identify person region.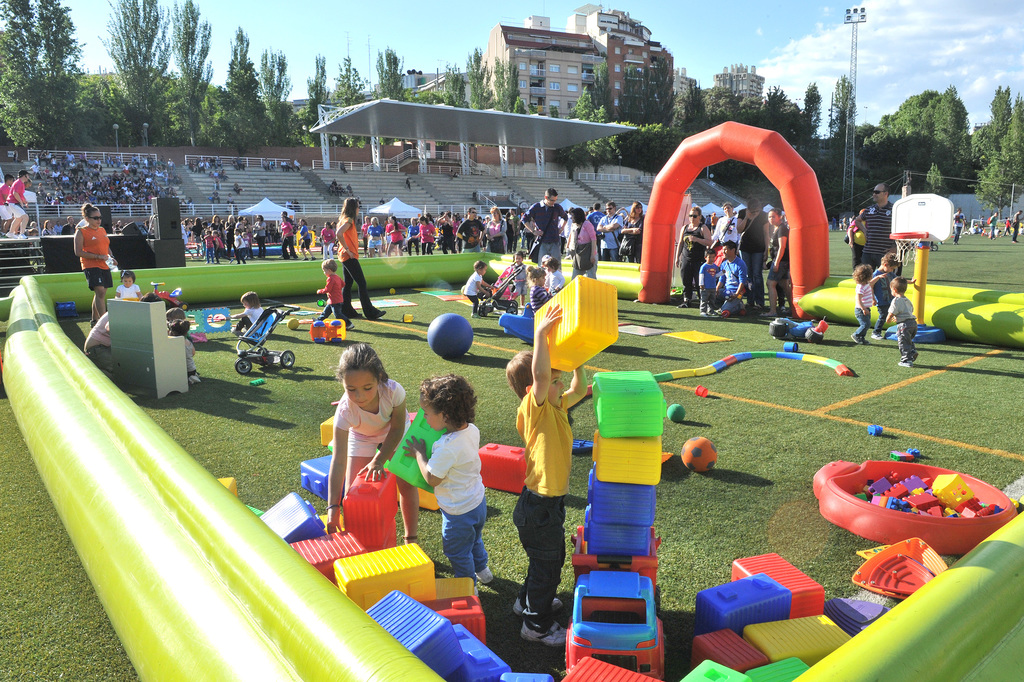
Region: bbox(520, 186, 572, 263).
